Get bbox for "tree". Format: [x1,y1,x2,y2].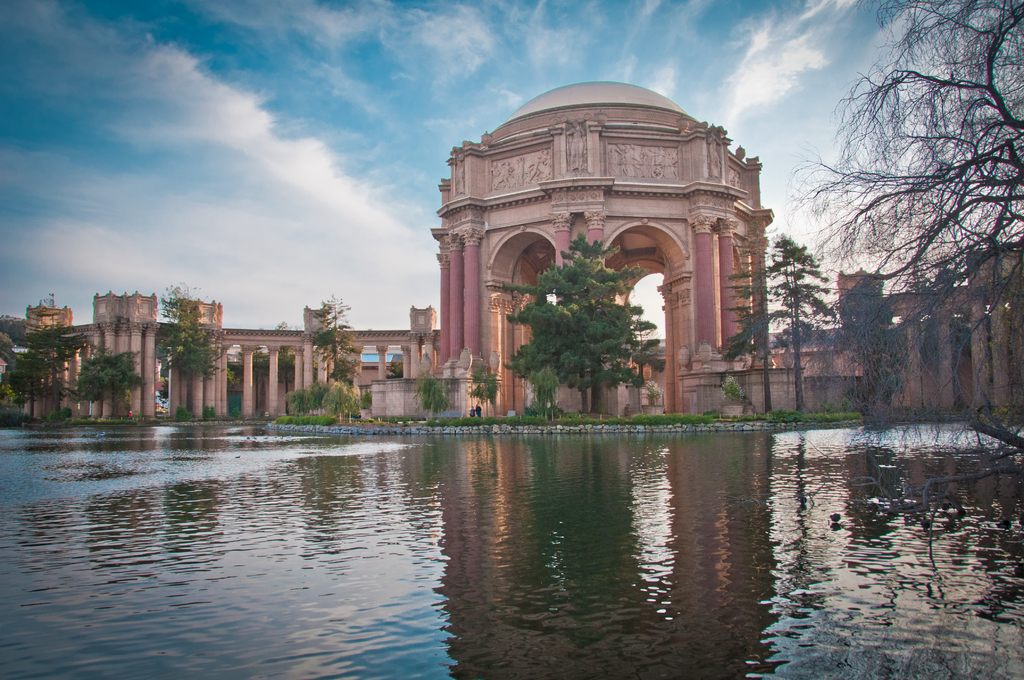
[315,288,362,389].
